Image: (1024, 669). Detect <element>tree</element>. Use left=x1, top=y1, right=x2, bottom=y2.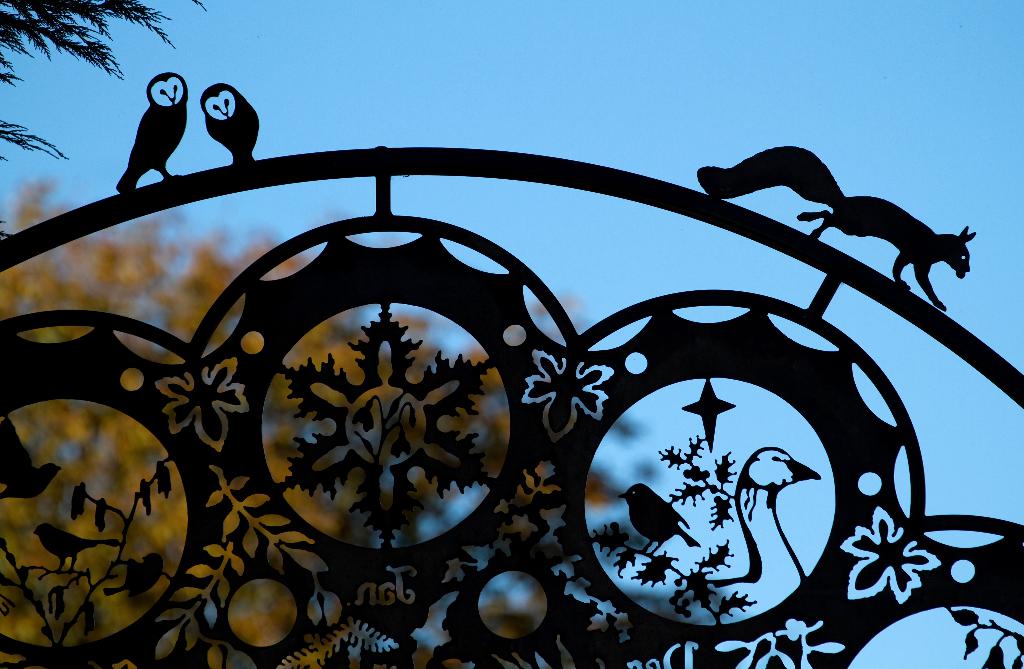
left=0, top=185, right=764, bottom=668.
